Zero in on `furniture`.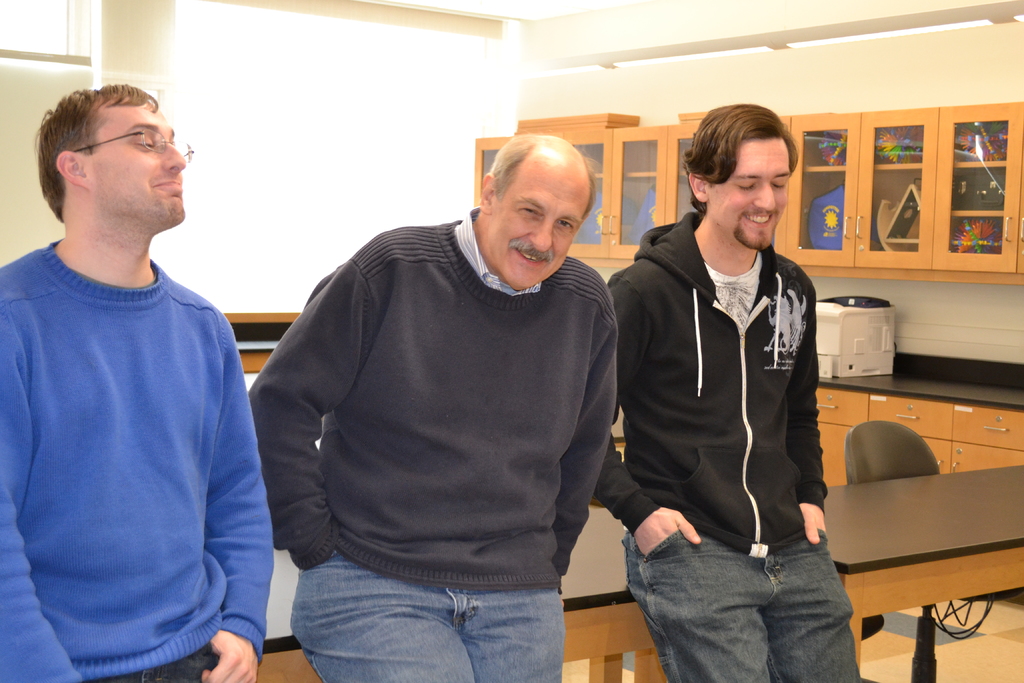
Zeroed in: box(862, 613, 886, 646).
